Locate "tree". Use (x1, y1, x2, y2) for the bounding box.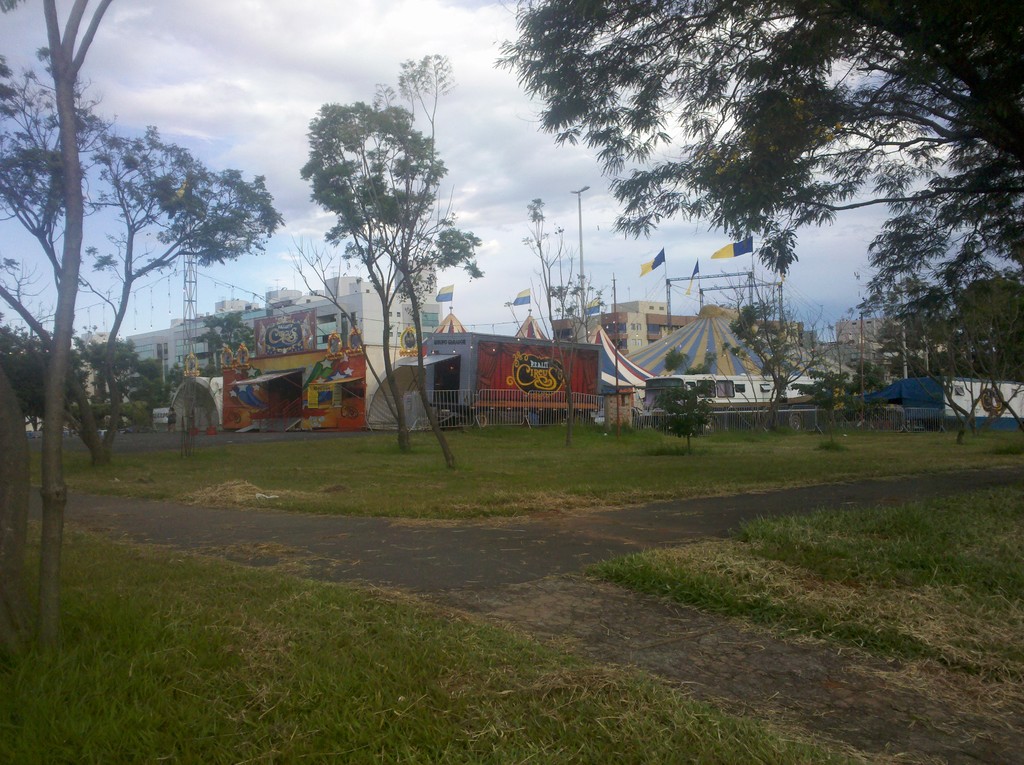
(79, 339, 176, 436).
